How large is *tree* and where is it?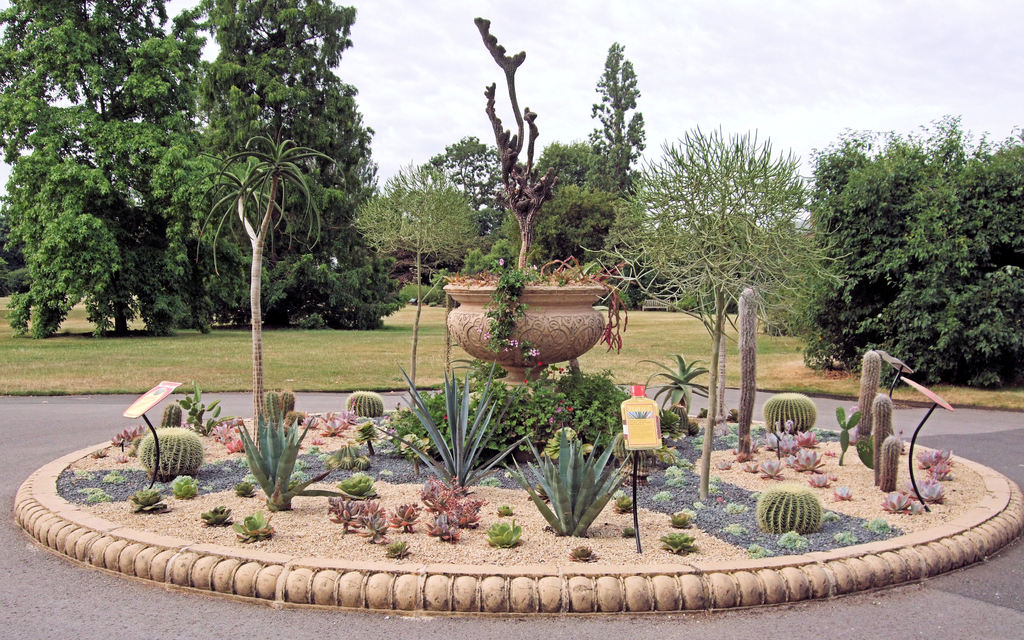
Bounding box: Rect(737, 475, 822, 537).
